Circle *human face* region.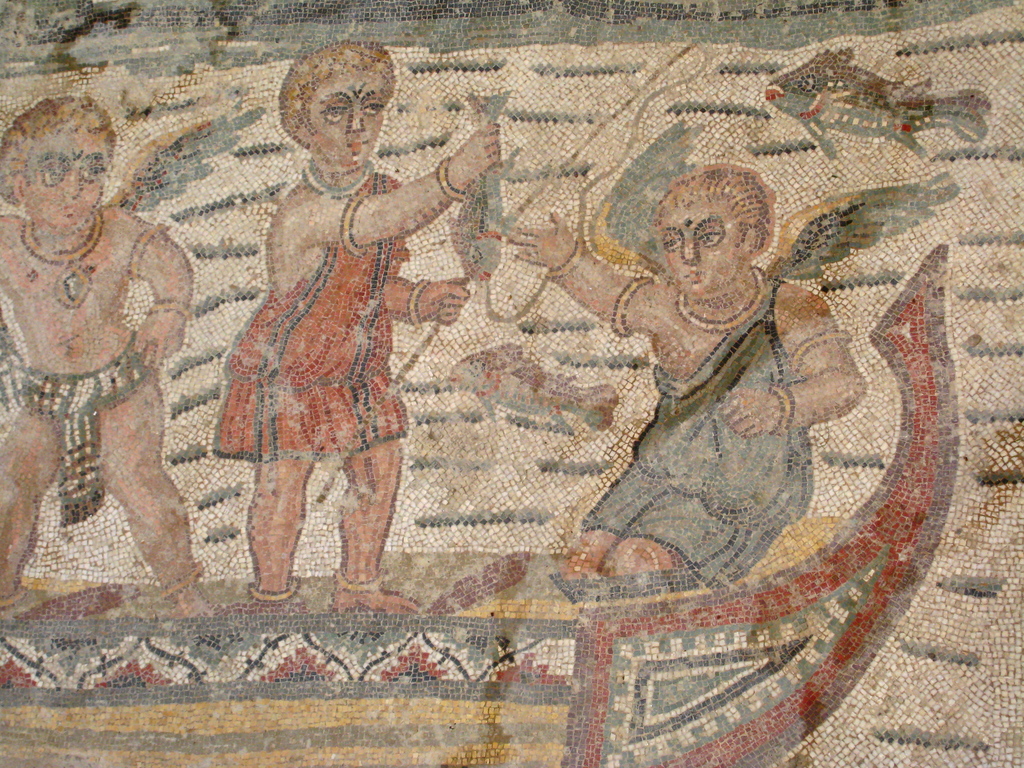
Region: BBox(308, 76, 385, 160).
